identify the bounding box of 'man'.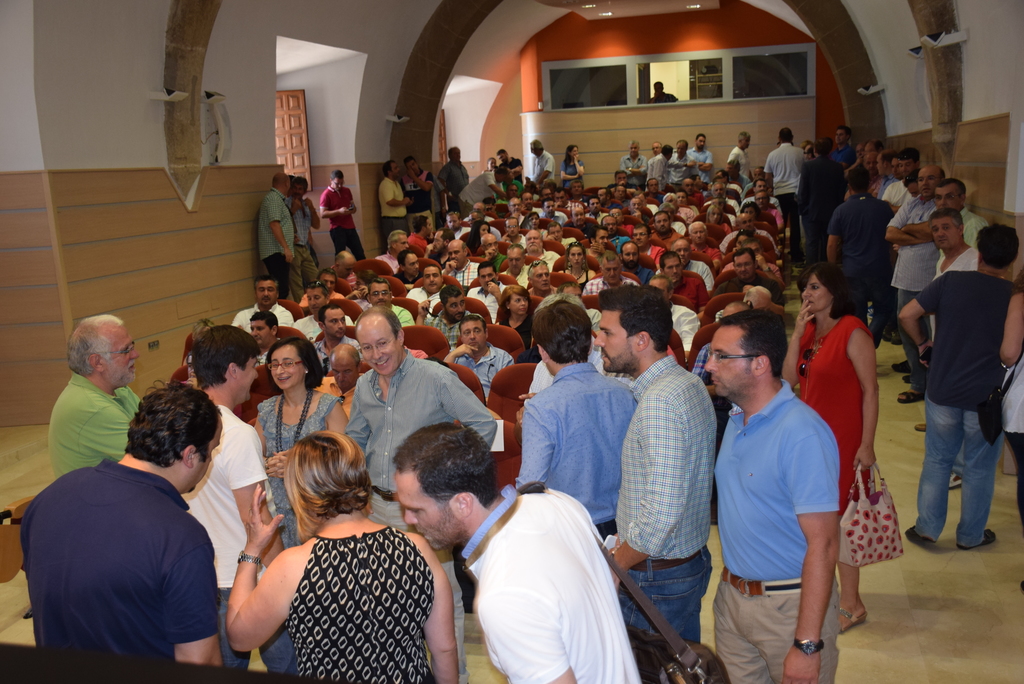
[320,168,378,272].
